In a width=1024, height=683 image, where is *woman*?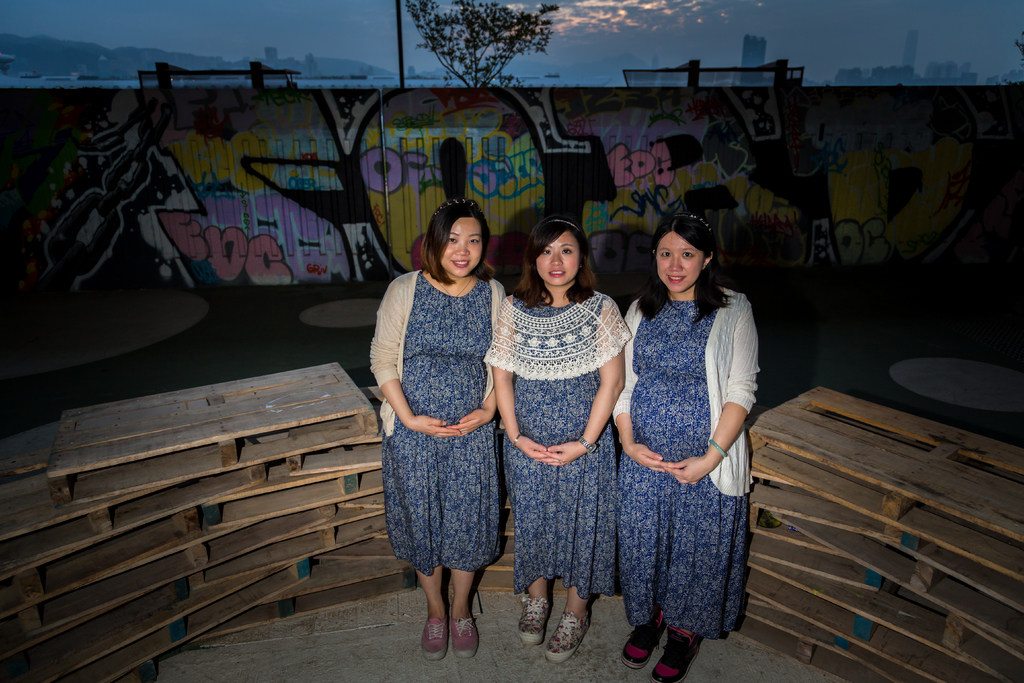
(376,186,520,659).
